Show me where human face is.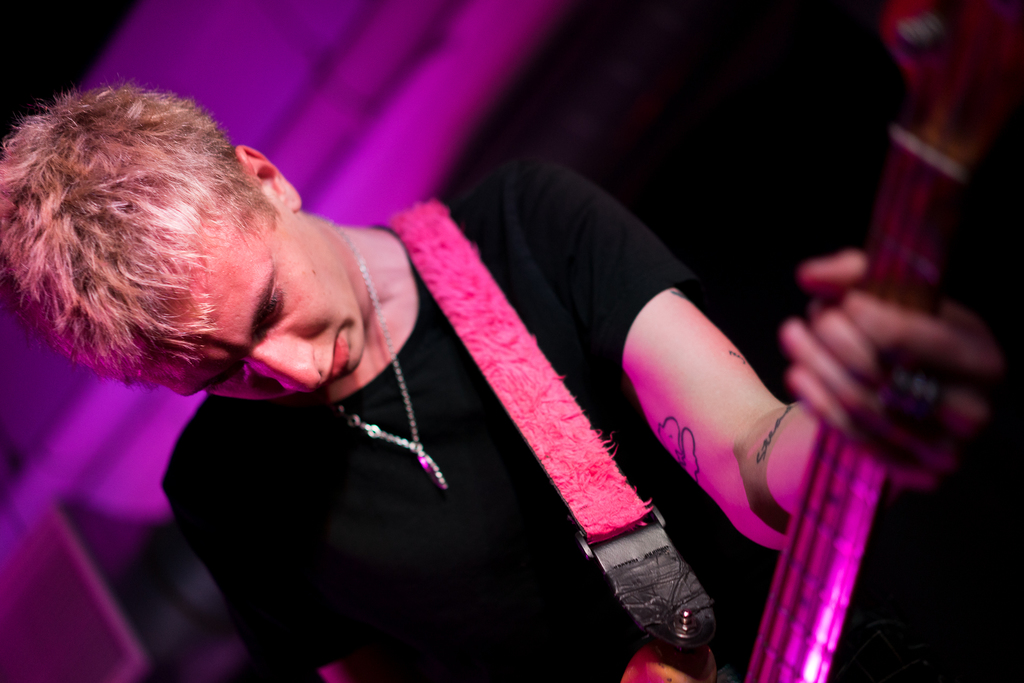
human face is at [150,192,368,398].
